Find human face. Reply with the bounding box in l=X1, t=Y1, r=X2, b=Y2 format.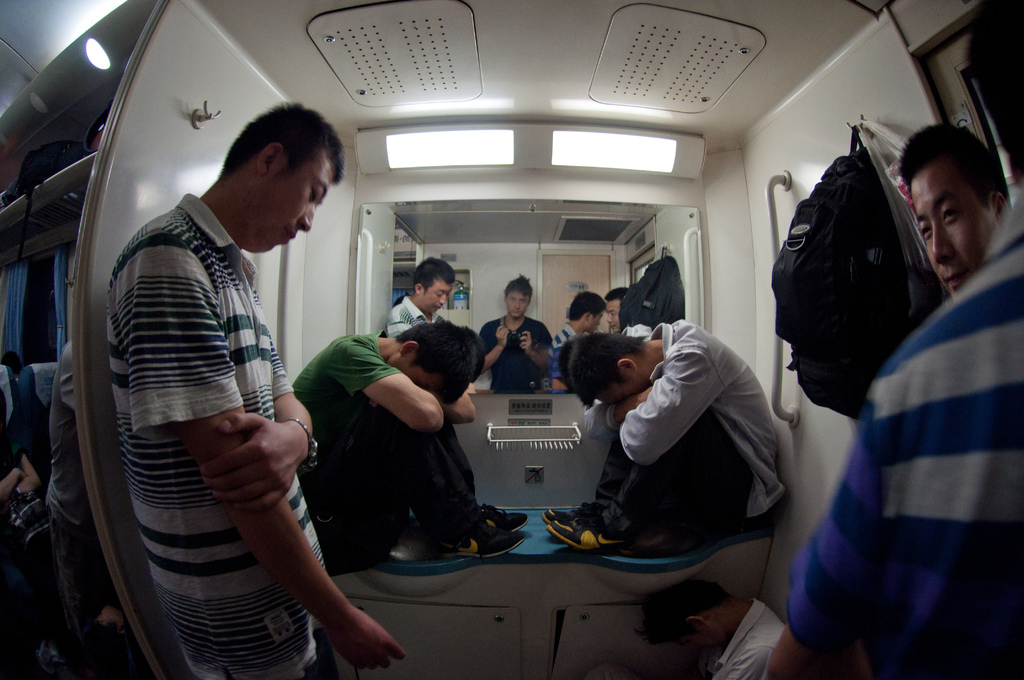
l=259, t=149, r=335, b=256.
